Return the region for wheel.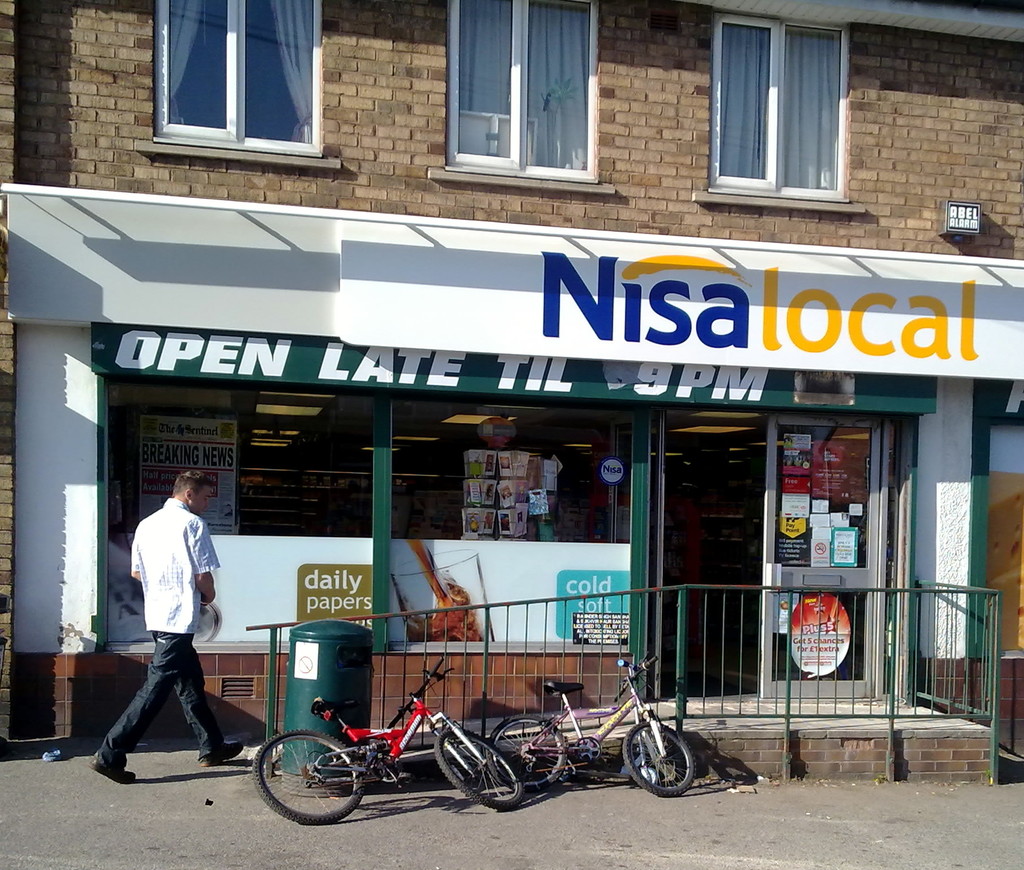
481,716,570,798.
